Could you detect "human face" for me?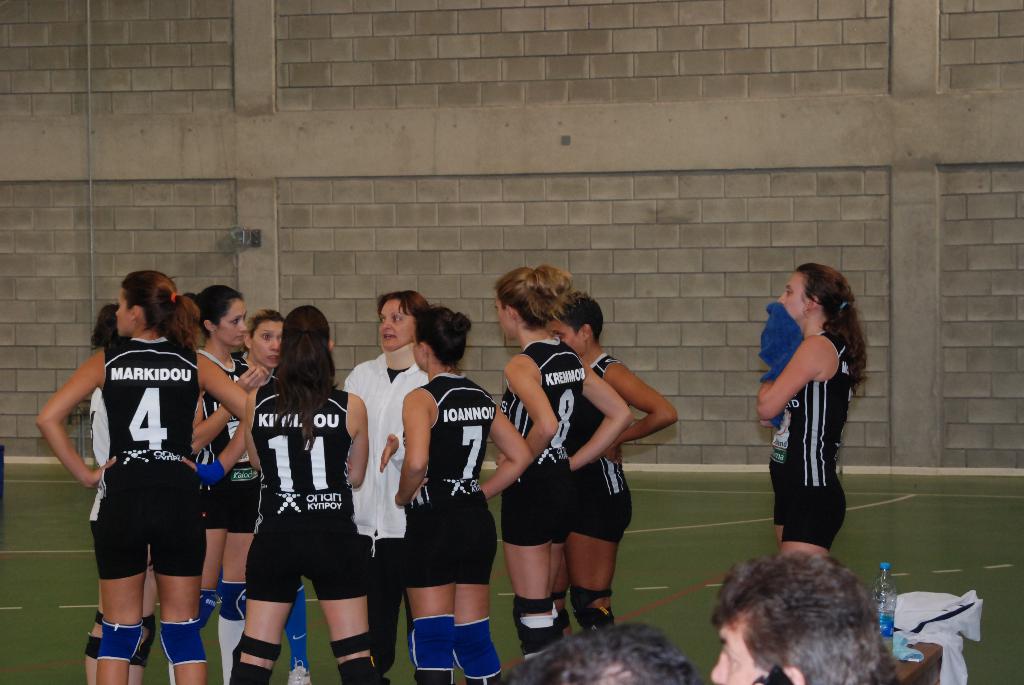
Detection result: bbox(115, 285, 141, 335).
